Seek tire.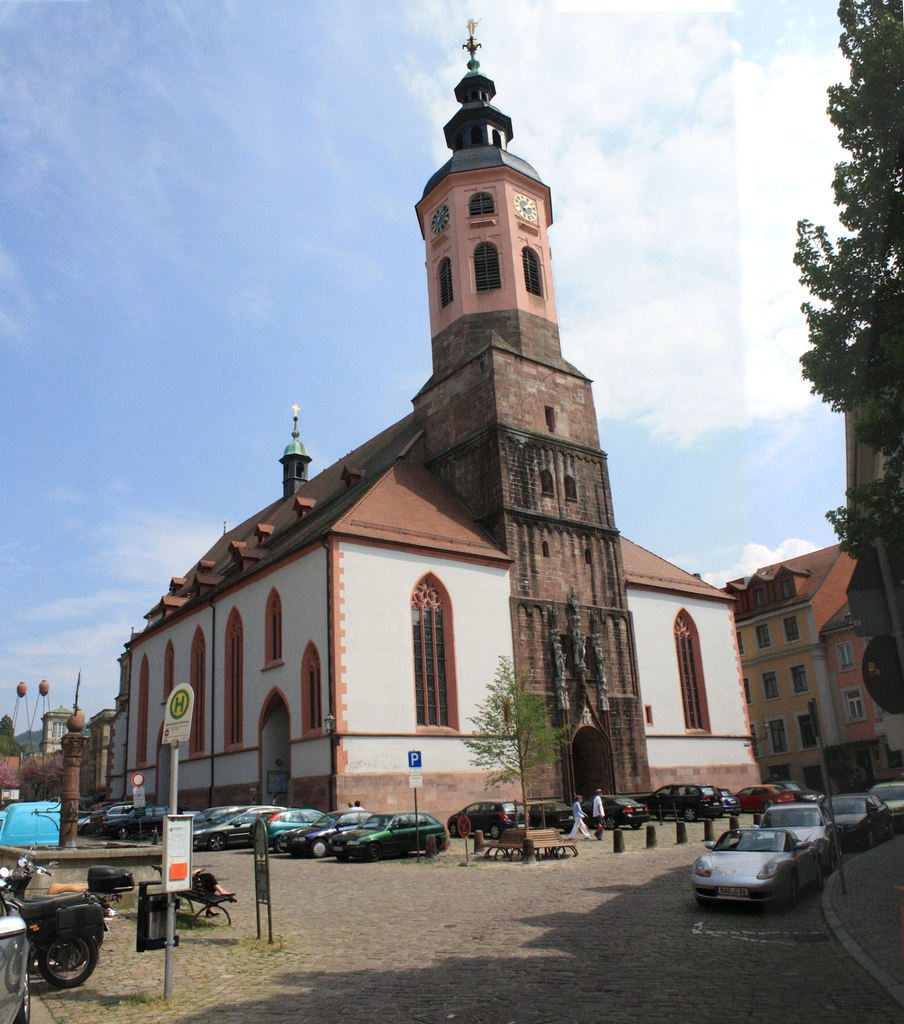
rect(760, 801, 773, 811).
